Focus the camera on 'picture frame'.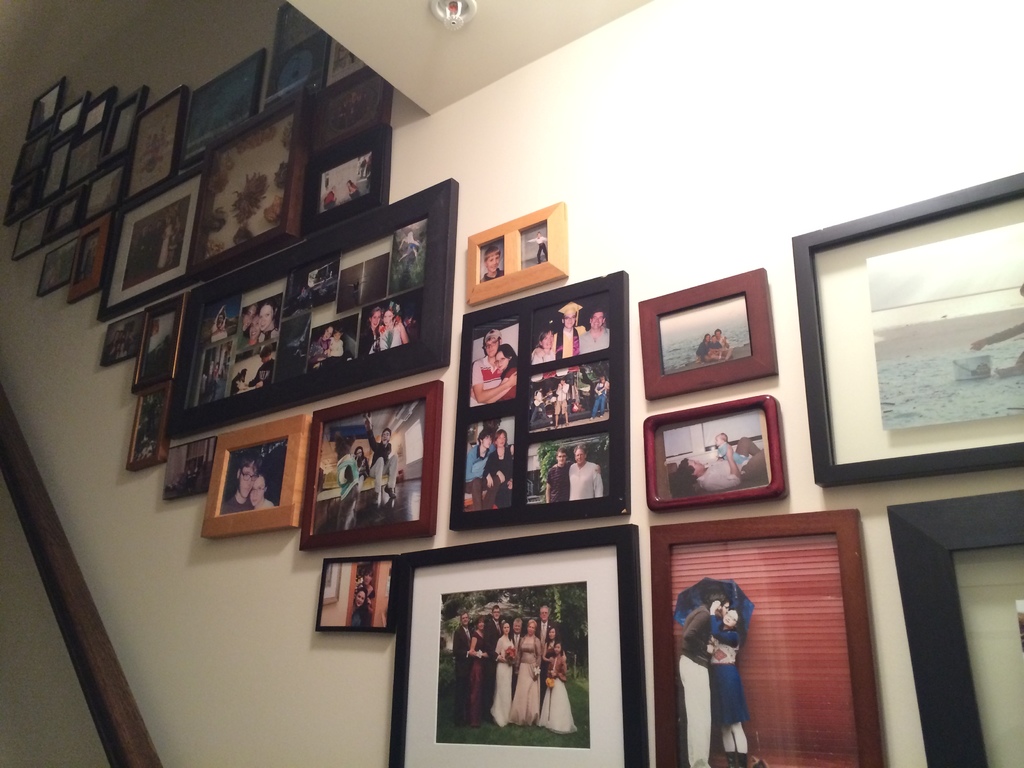
Focus region: box=[303, 128, 391, 233].
